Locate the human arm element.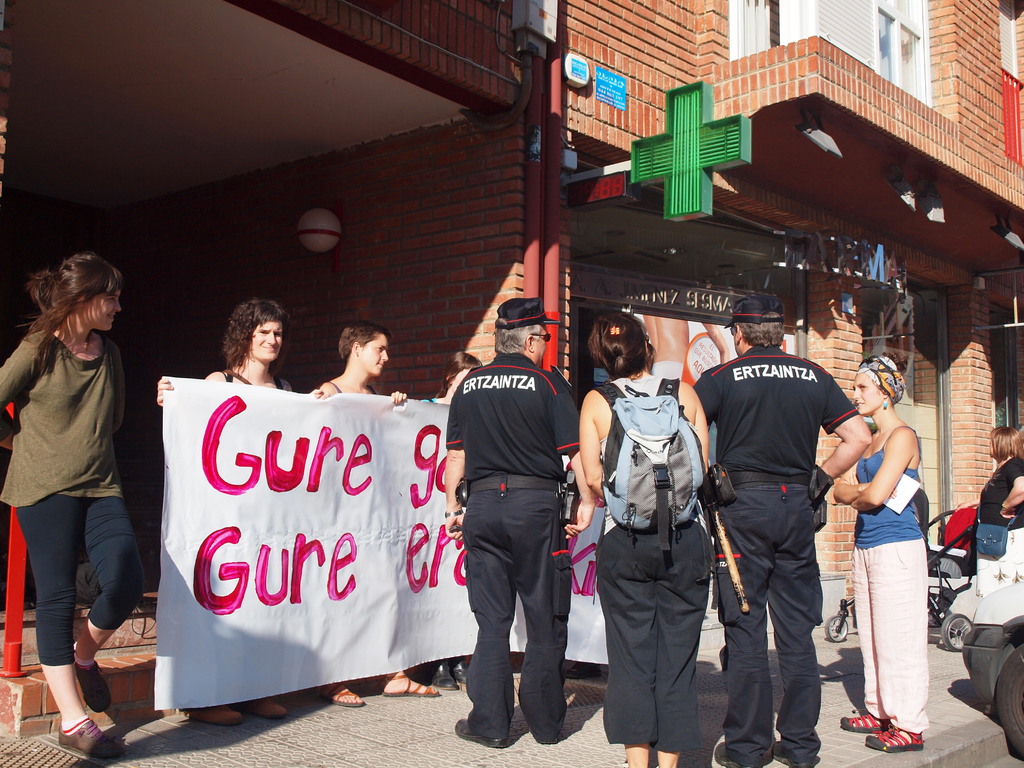
Element bbox: {"left": 150, "top": 368, "right": 234, "bottom": 419}.
